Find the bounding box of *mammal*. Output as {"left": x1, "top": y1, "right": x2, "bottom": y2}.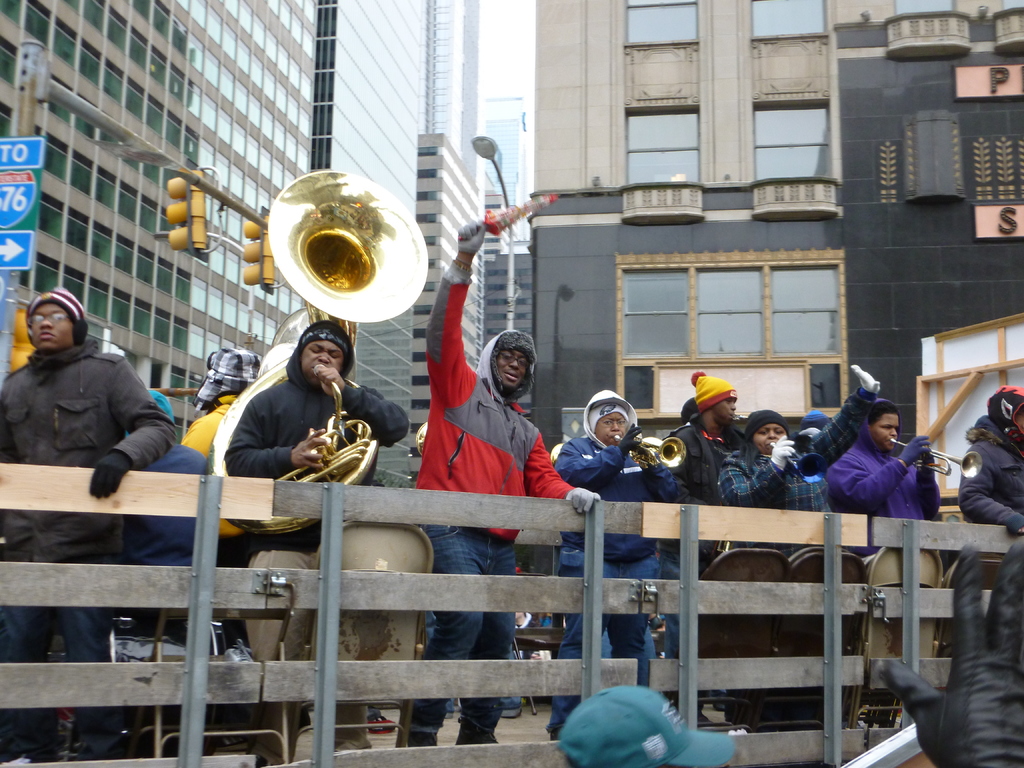
{"left": 792, "top": 405, "right": 835, "bottom": 482}.
